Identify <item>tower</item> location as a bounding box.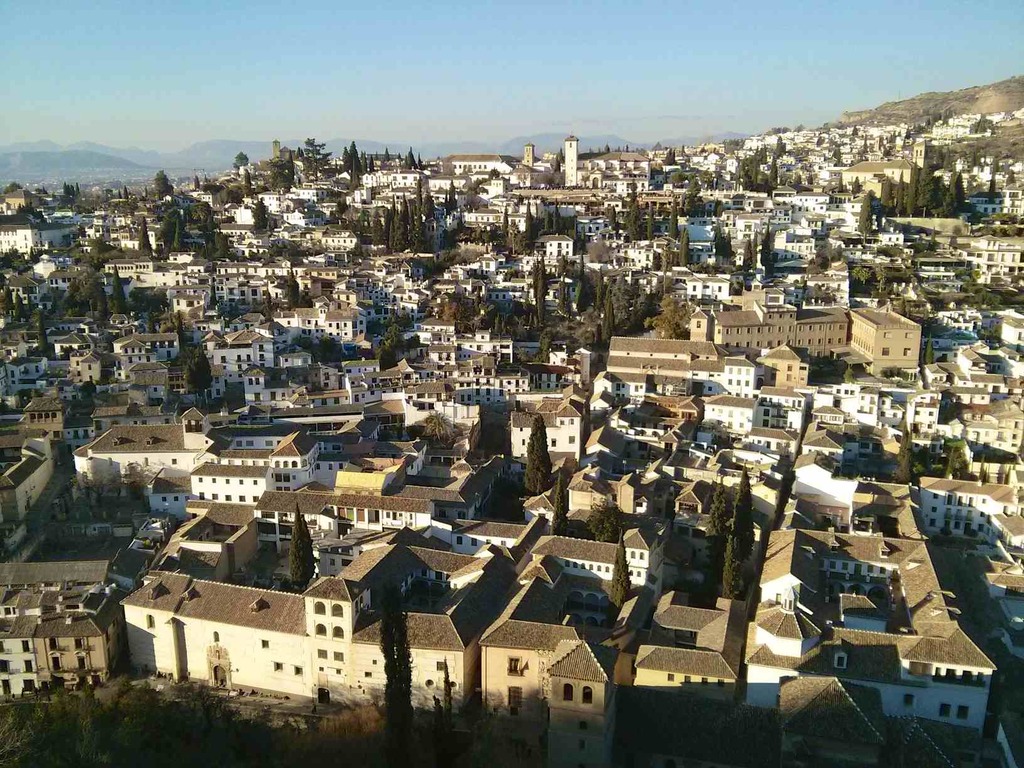
x1=555 y1=127 x2=584 y2=195.
